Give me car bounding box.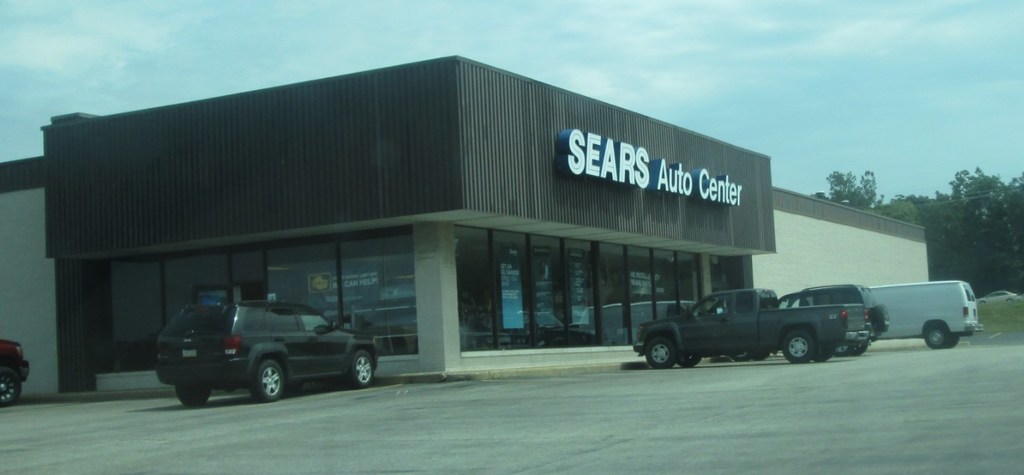
[left=779, top=279, right=888, bottom=358].
